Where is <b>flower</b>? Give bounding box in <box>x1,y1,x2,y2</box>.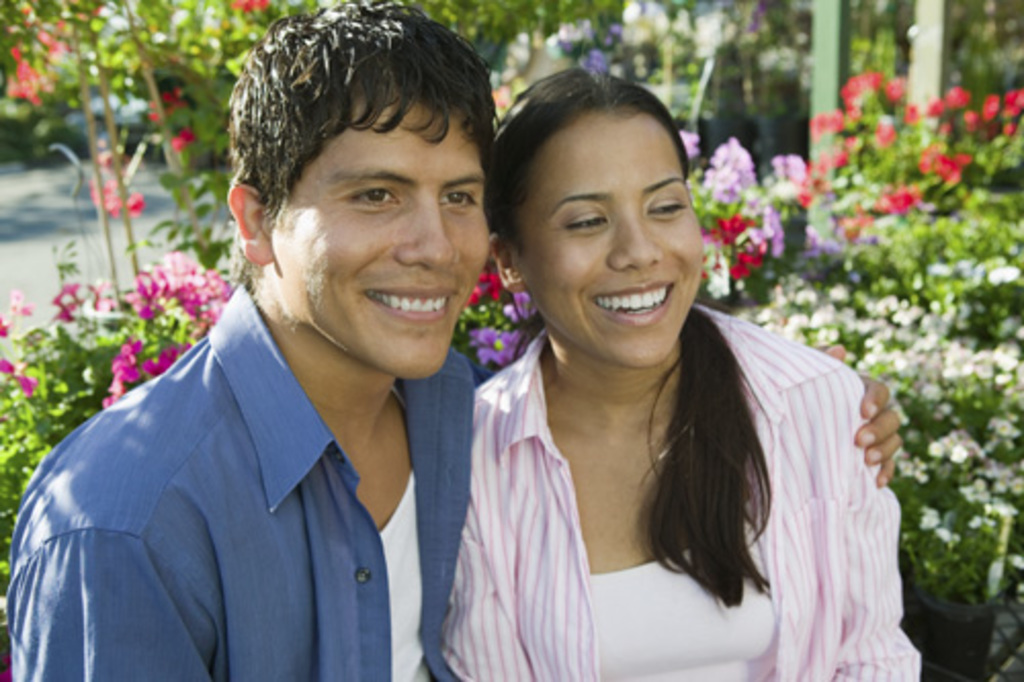
<box>1010,549,1022,569</box>.
